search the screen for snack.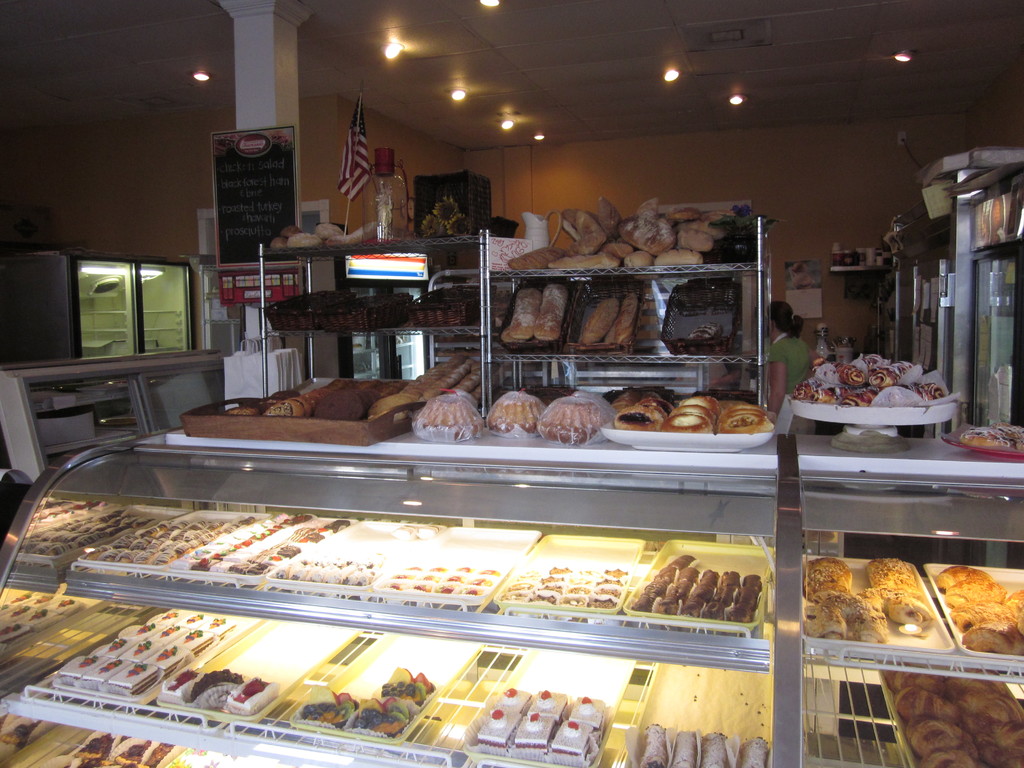
Found at locate(671, 386, 718, 436).
